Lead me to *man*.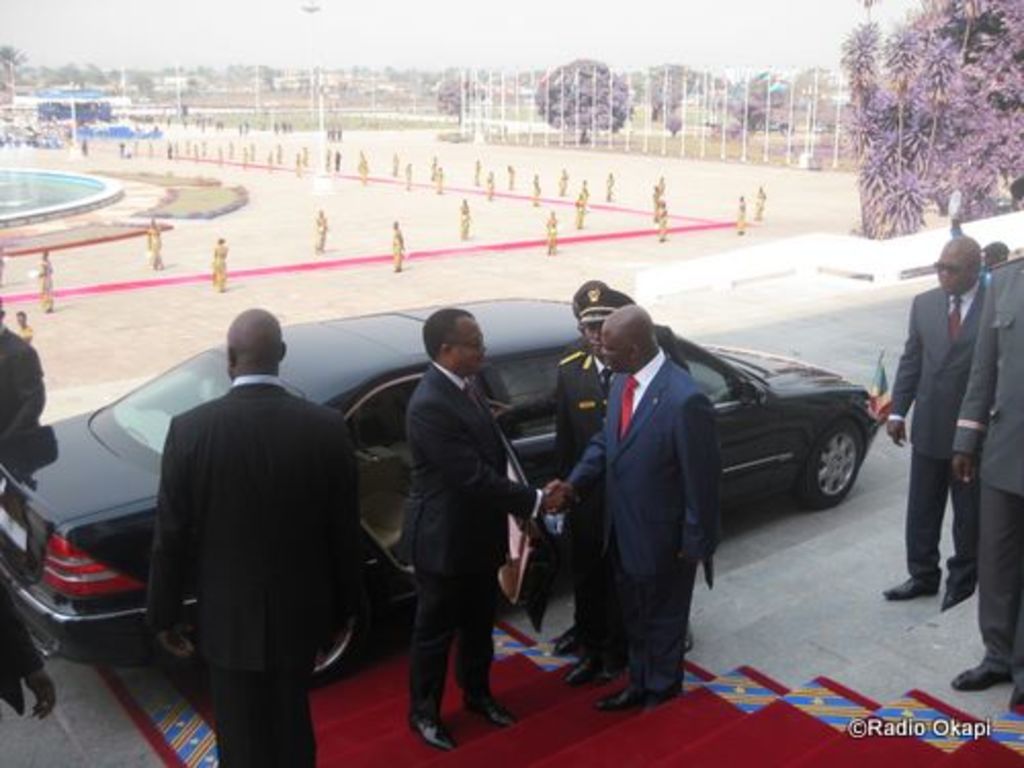
Lead to {"left": 432, "top": 164, "right": 440, "bottom": 190}.
